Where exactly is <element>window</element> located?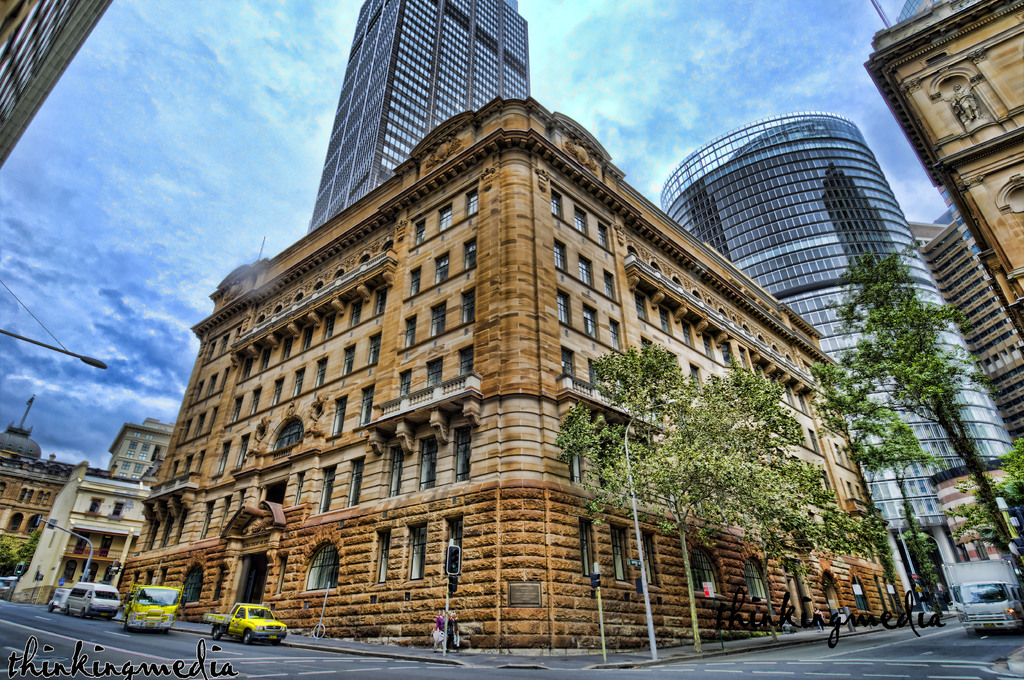
Its bounding box is bbox=(22, 512, 42, 534).
